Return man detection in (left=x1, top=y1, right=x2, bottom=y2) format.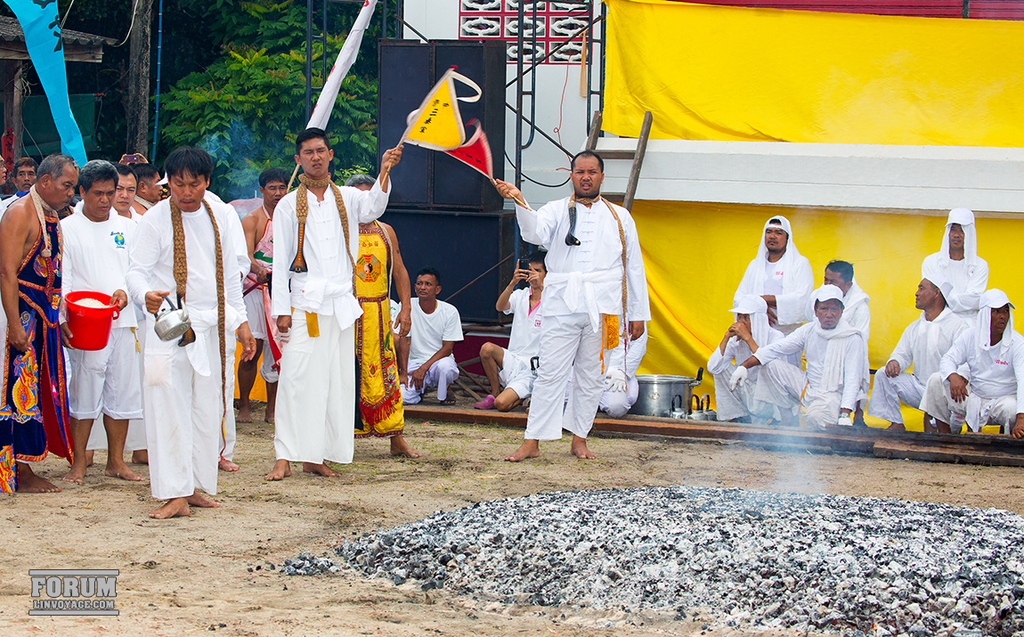
(left=905, top=181, right=991, bottom=344).
